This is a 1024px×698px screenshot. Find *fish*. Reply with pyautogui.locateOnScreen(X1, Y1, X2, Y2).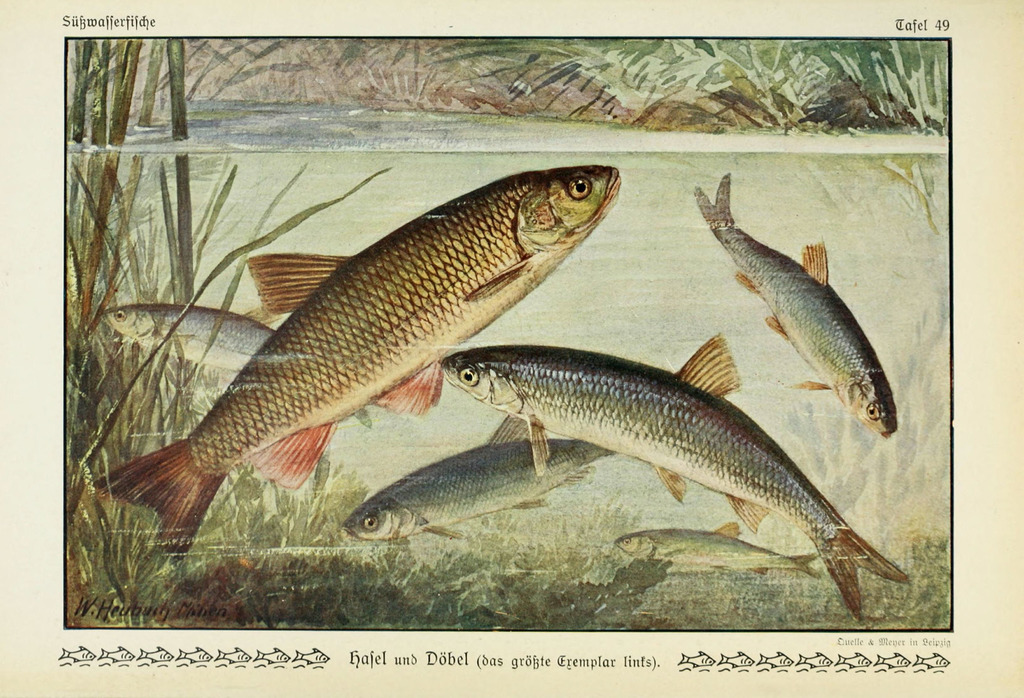
pyautogui.locateOnScreen(101, 292, 266, 368).
